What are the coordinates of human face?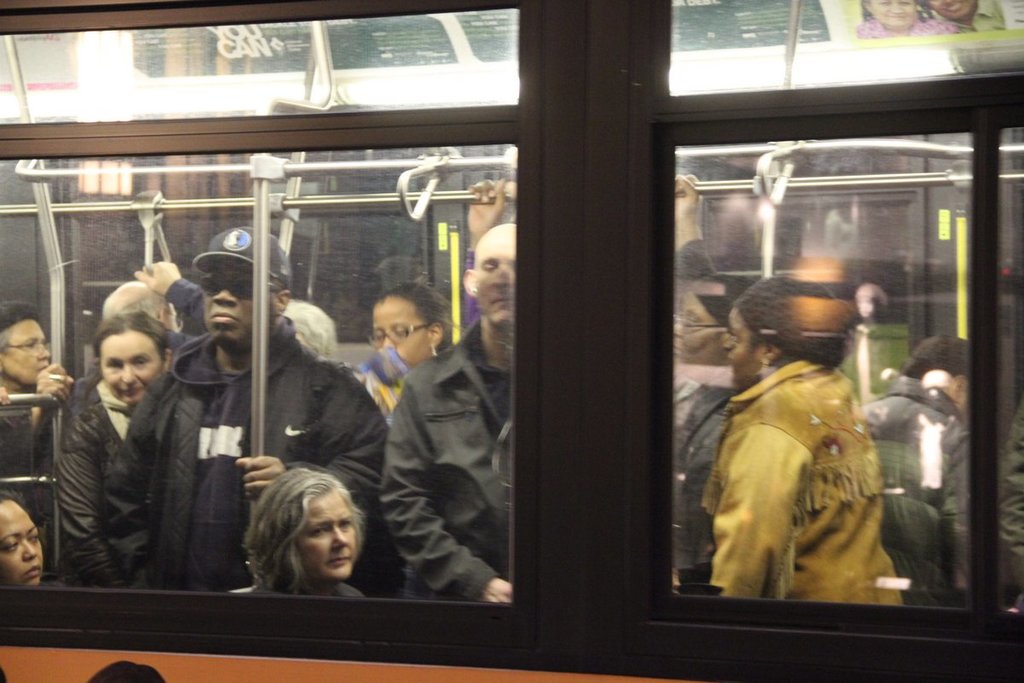
{"x1": 0, "y1": 495, "x2": 47, "y2": 585}.
